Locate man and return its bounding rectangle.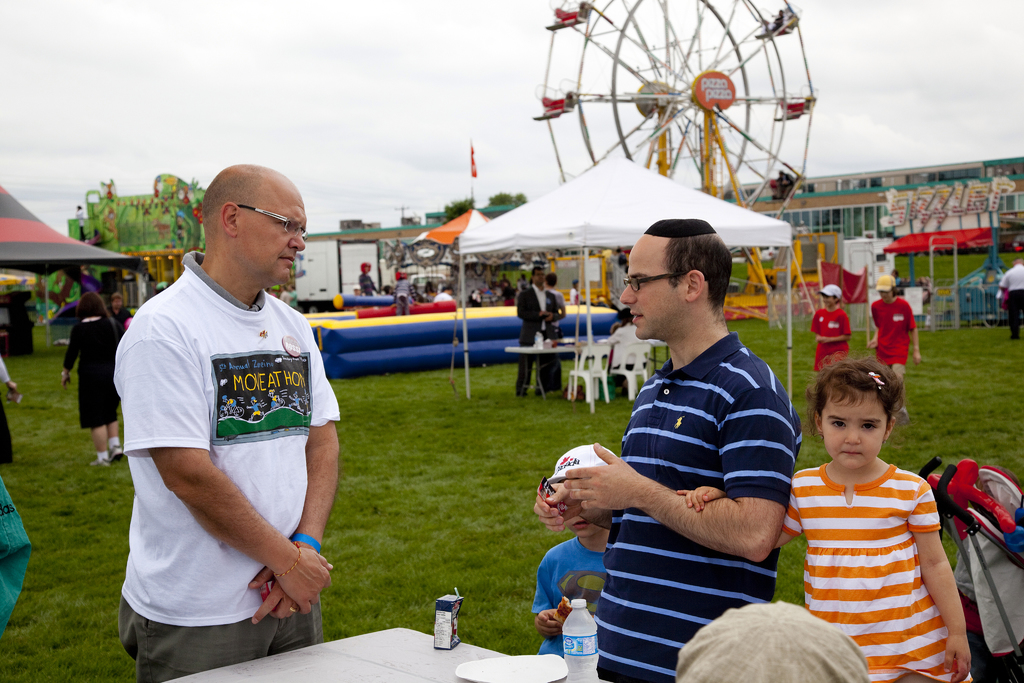
(x1=671, y1=598, x2=871, y2=682).
